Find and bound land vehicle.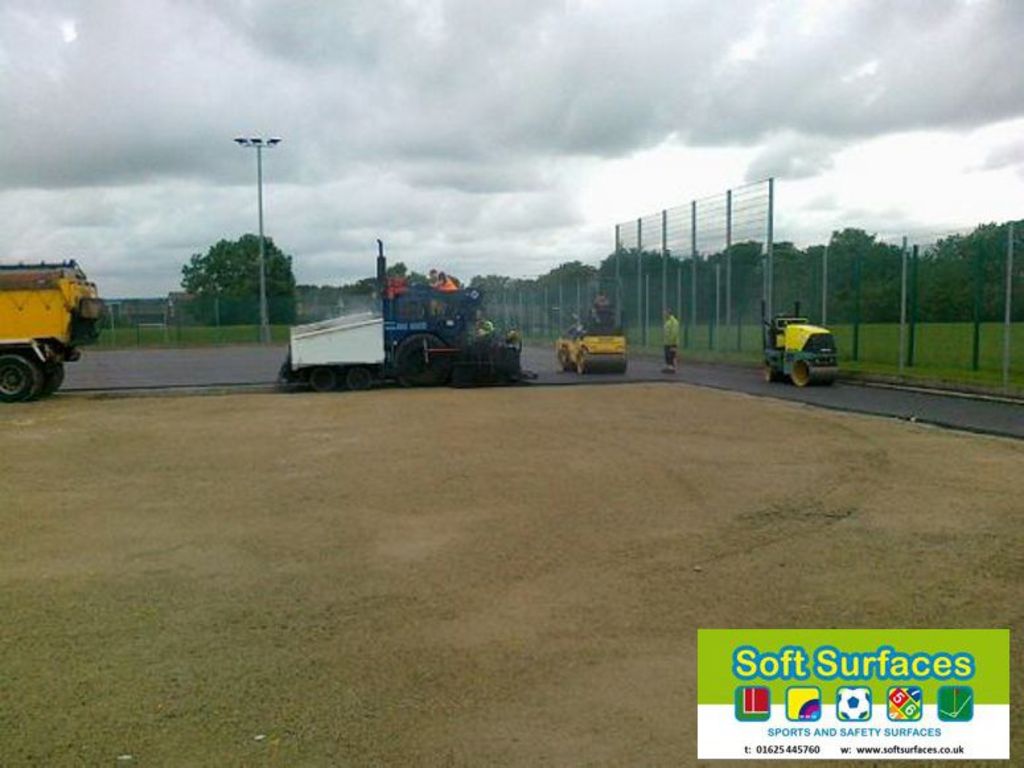
Bound: select_region(0, 258, 110, 408).
